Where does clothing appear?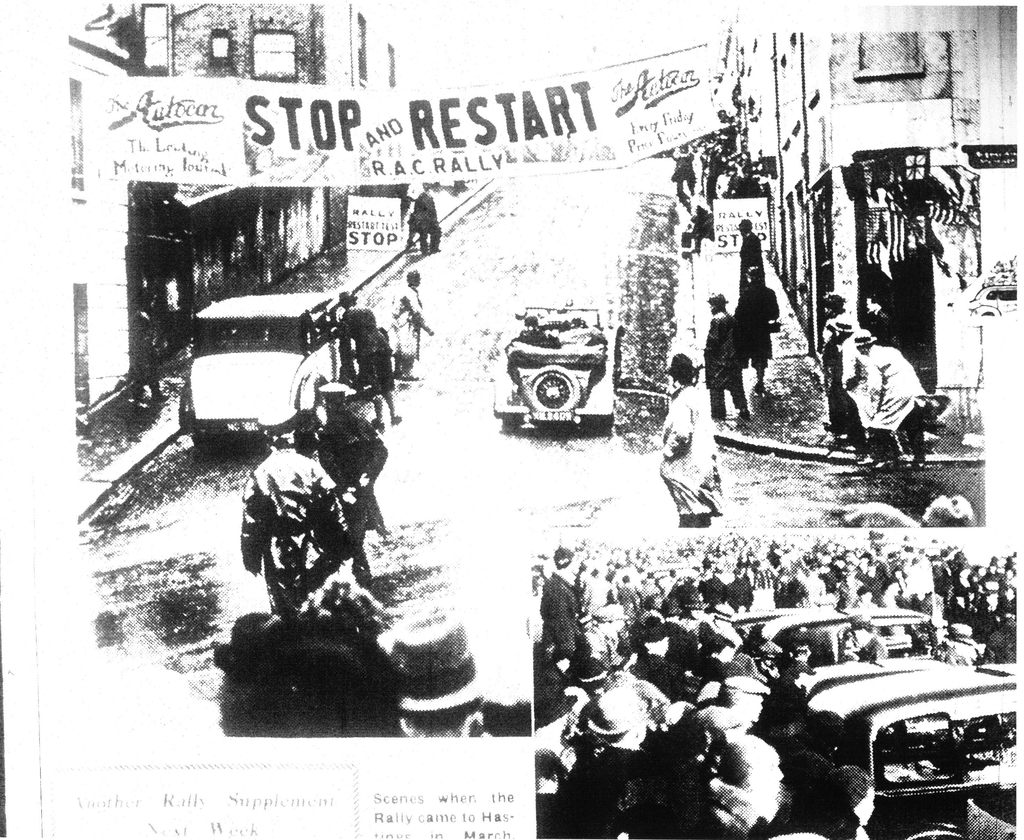
Appears at bbox=[648, 360, 728, 519].
